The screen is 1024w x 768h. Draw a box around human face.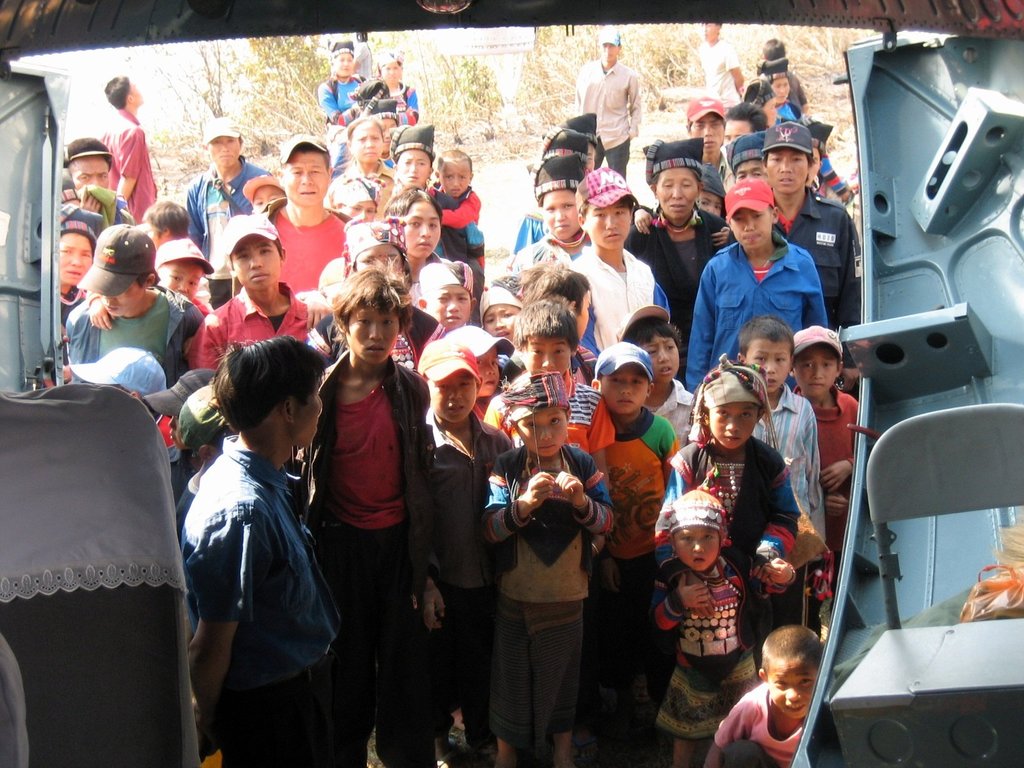
[773,157,812,200].
